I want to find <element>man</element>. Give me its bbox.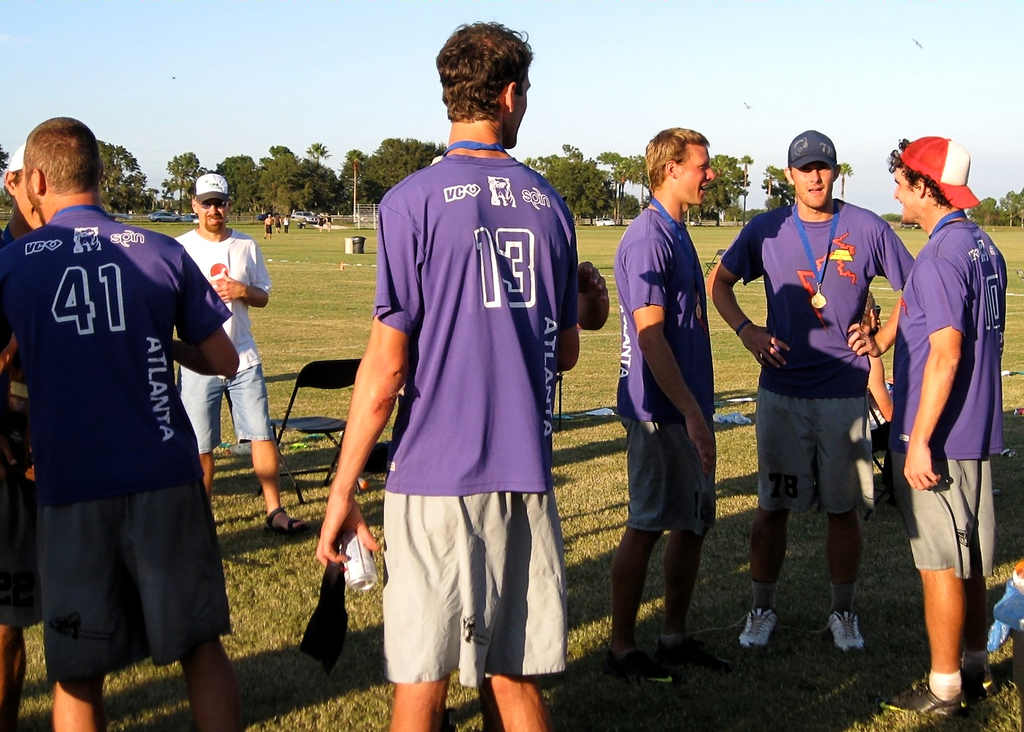
264 214 274 240.
